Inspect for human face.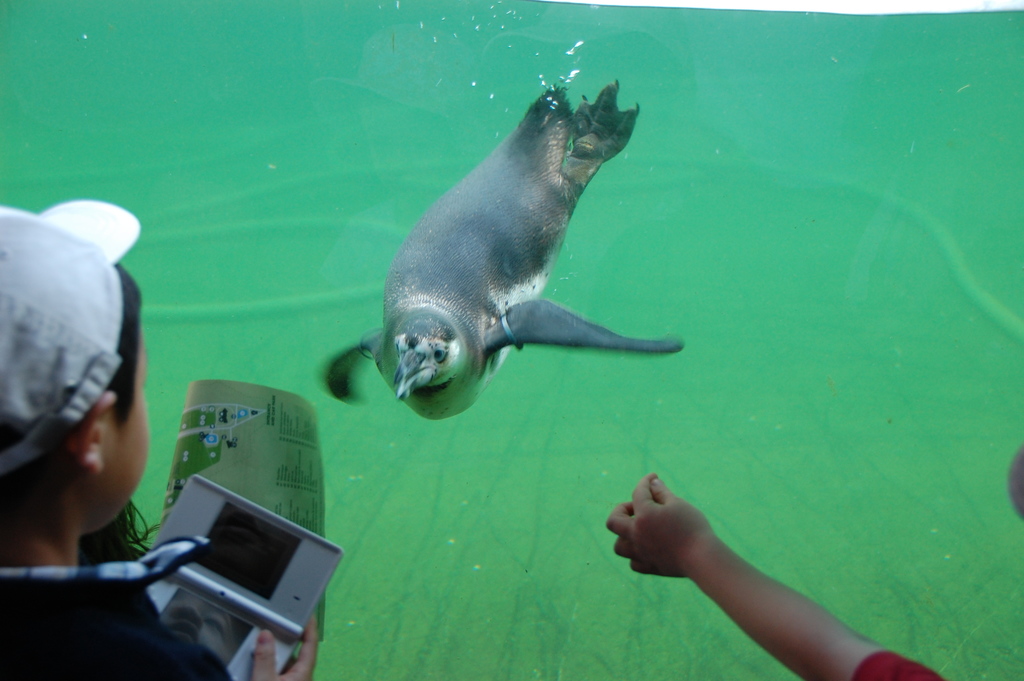
Inspection: Rect(102, 335, 145, 525).
